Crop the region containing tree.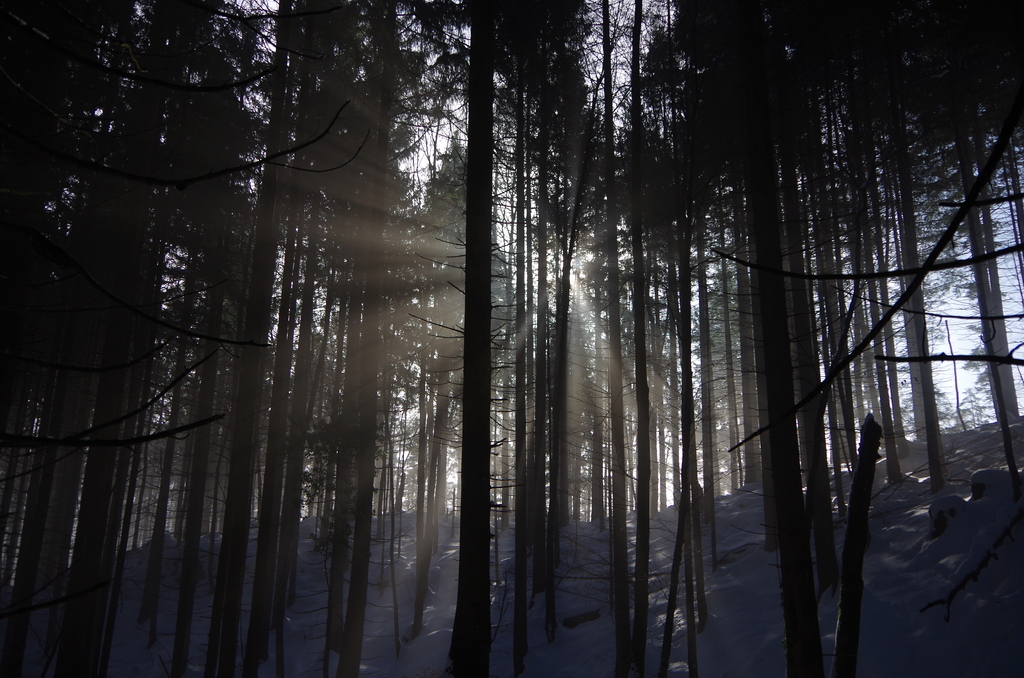
Crop region: [20, 38, 1007, 643].
